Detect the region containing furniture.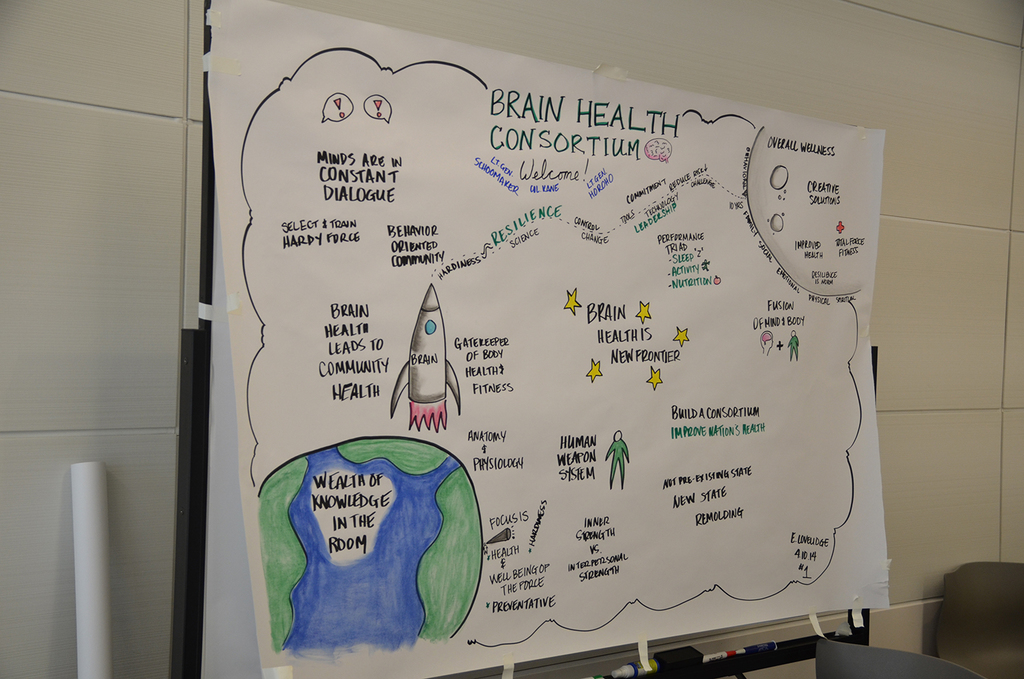
[814,641,978,678].
